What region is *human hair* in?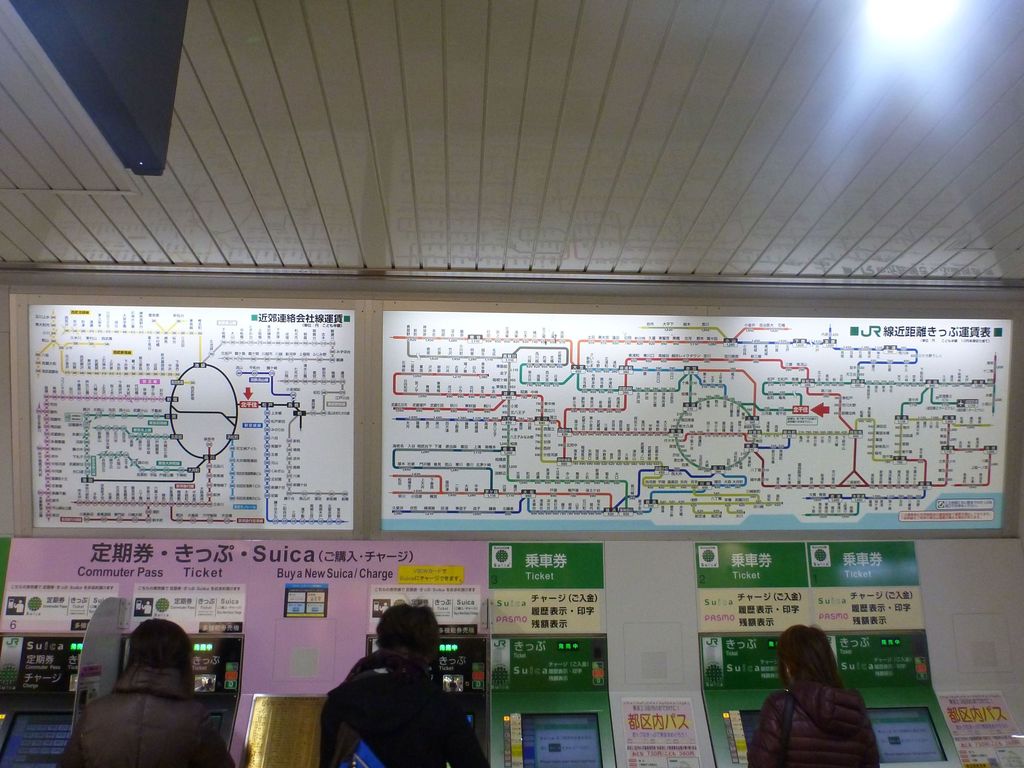
crop(374, 605, 448, 685).
